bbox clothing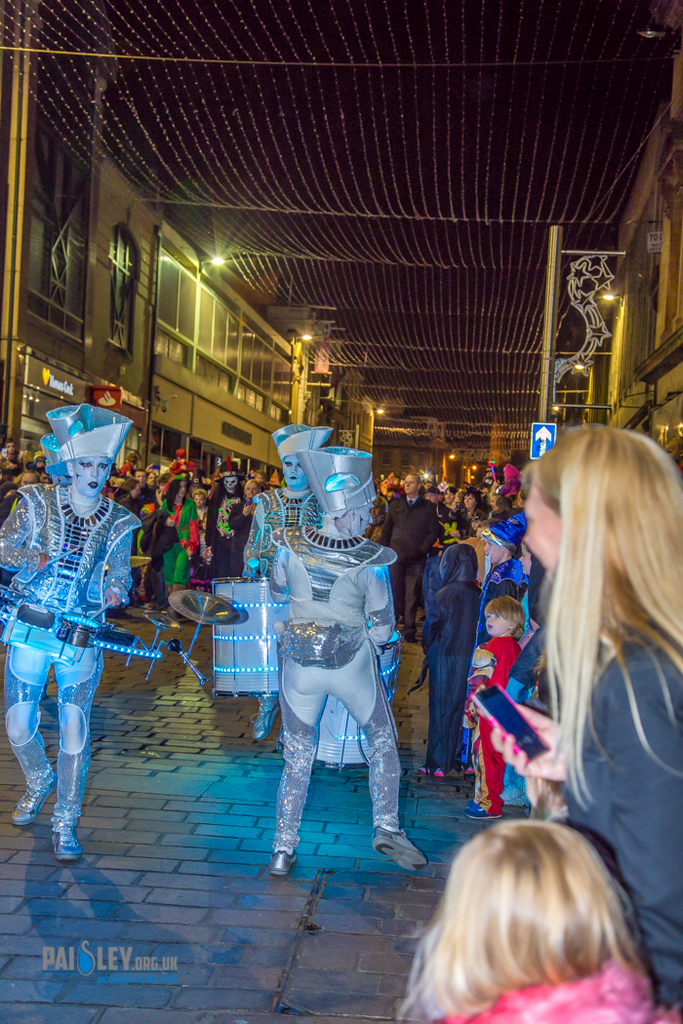
492/497/528/527
